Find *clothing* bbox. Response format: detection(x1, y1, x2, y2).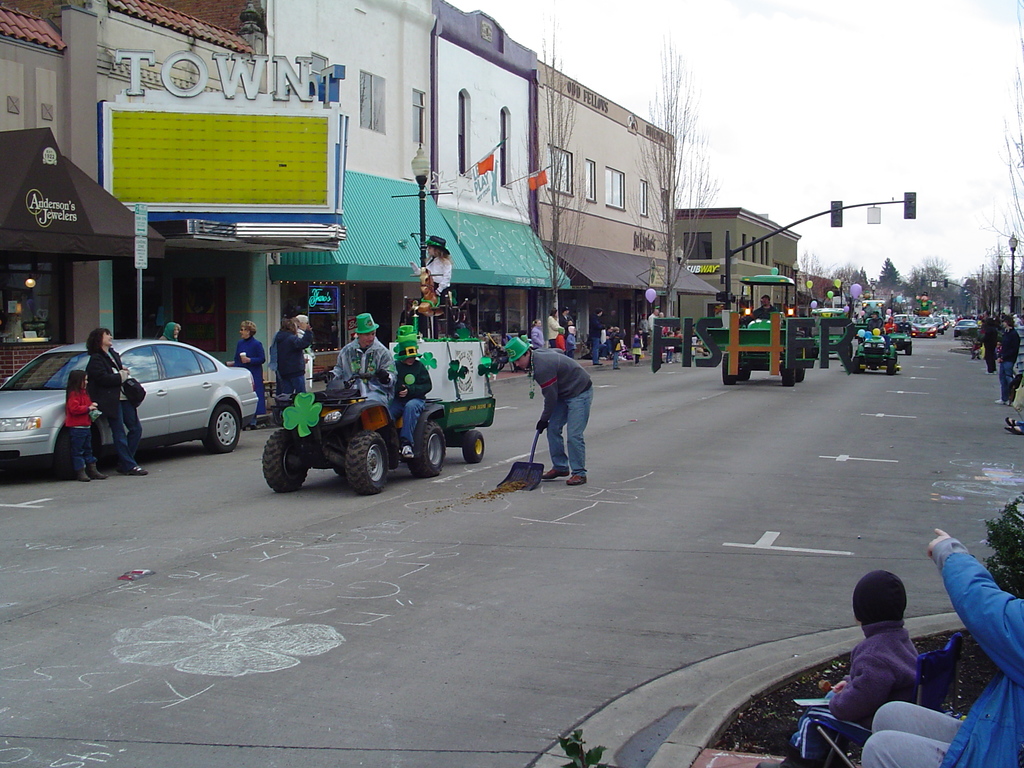
detection(993, 323, 1023, 402).
